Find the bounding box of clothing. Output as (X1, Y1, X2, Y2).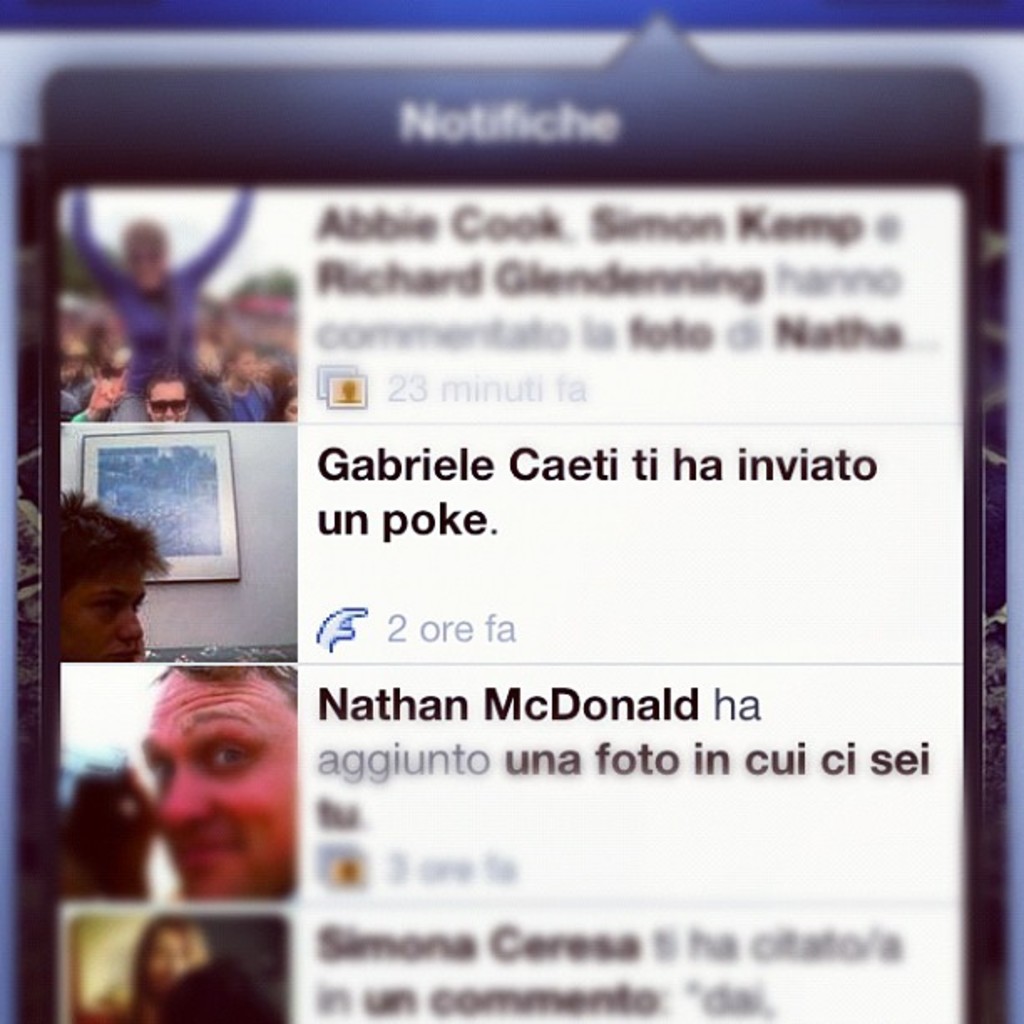
(79, 387, 90, 403).
